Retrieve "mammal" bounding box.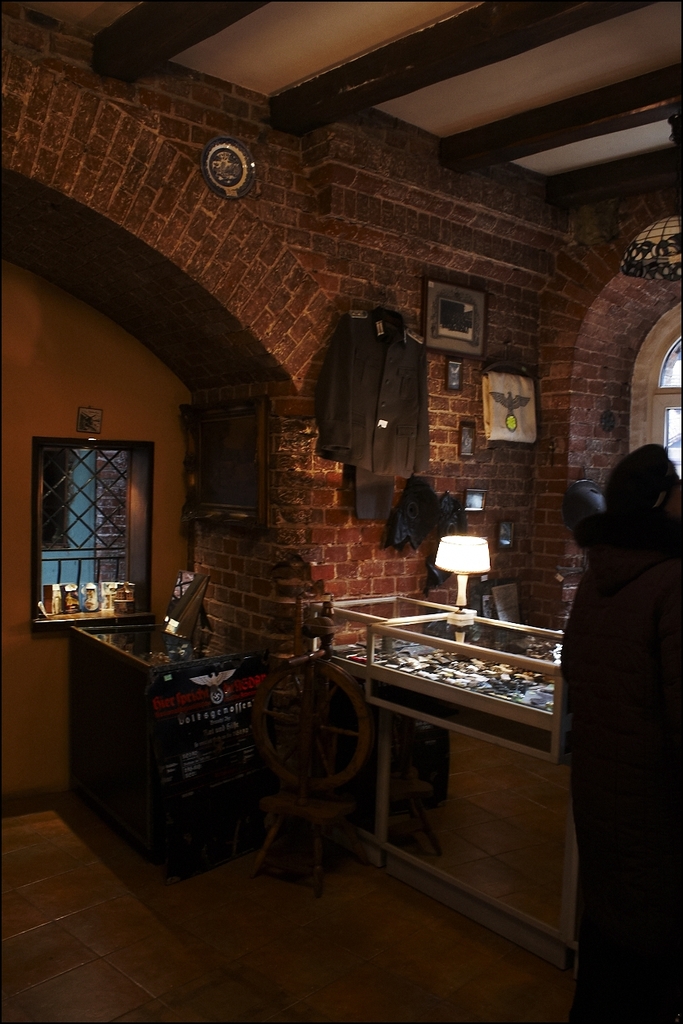
Bounding box: pyautogui.locateOnScreen(559, 449, 682, 1023).
